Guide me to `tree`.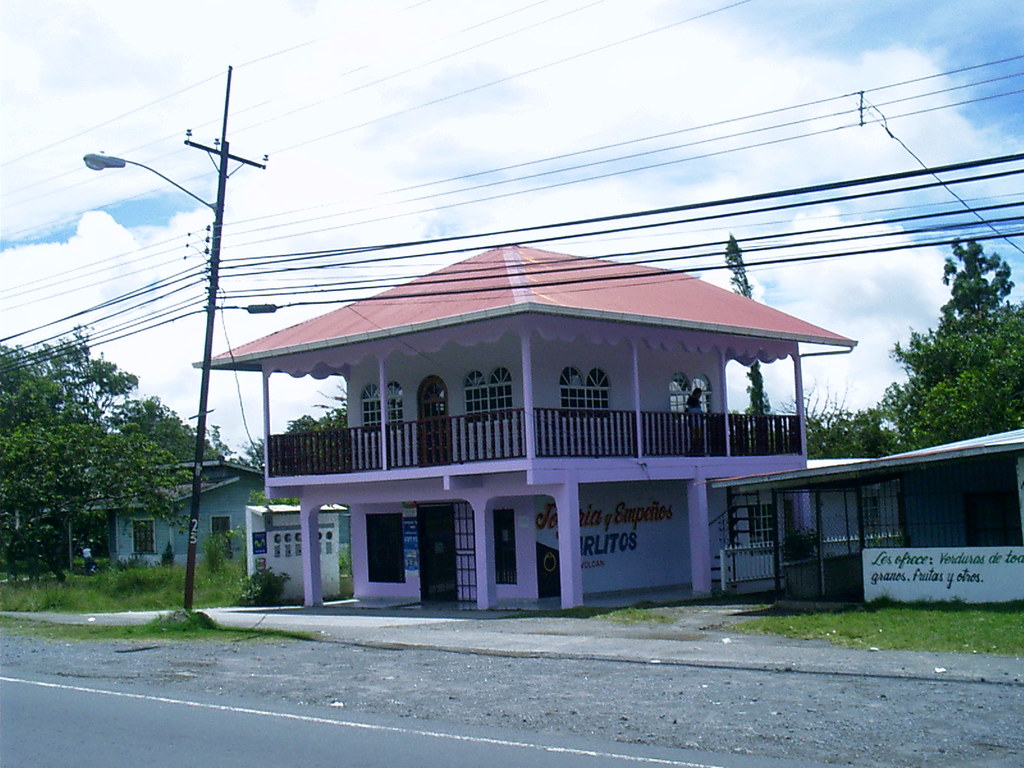
Guidance: Rect(810, 401, 893, 456).
